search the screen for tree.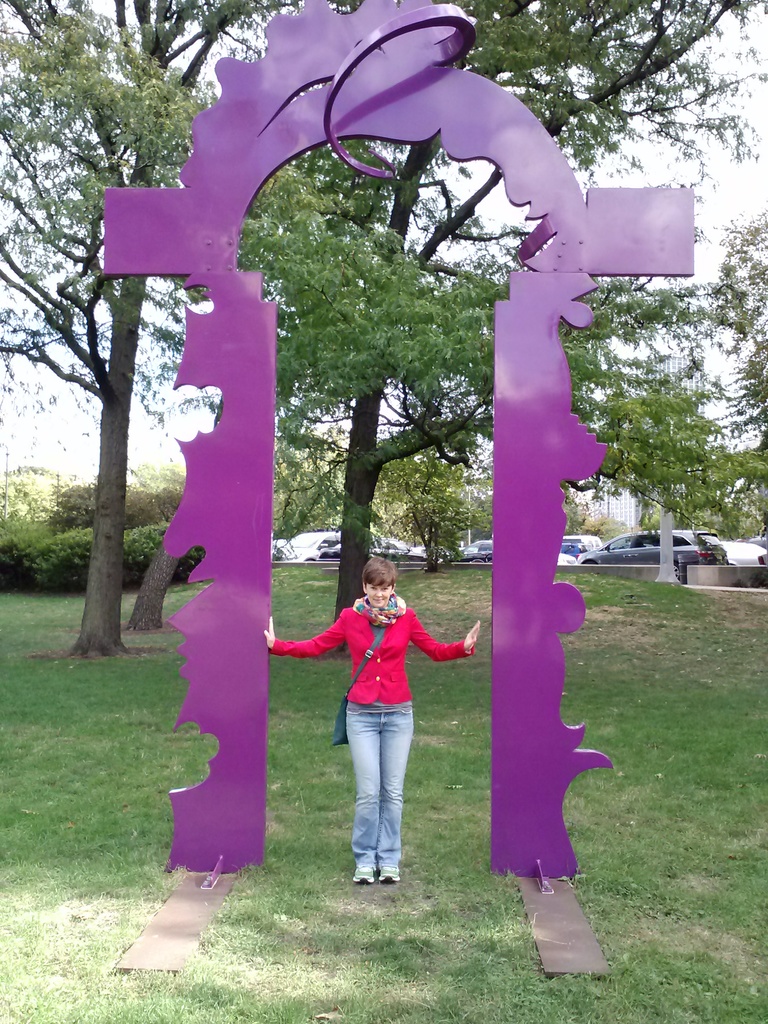
Found at x1=0, y1=0, x2=348, y2=664.
